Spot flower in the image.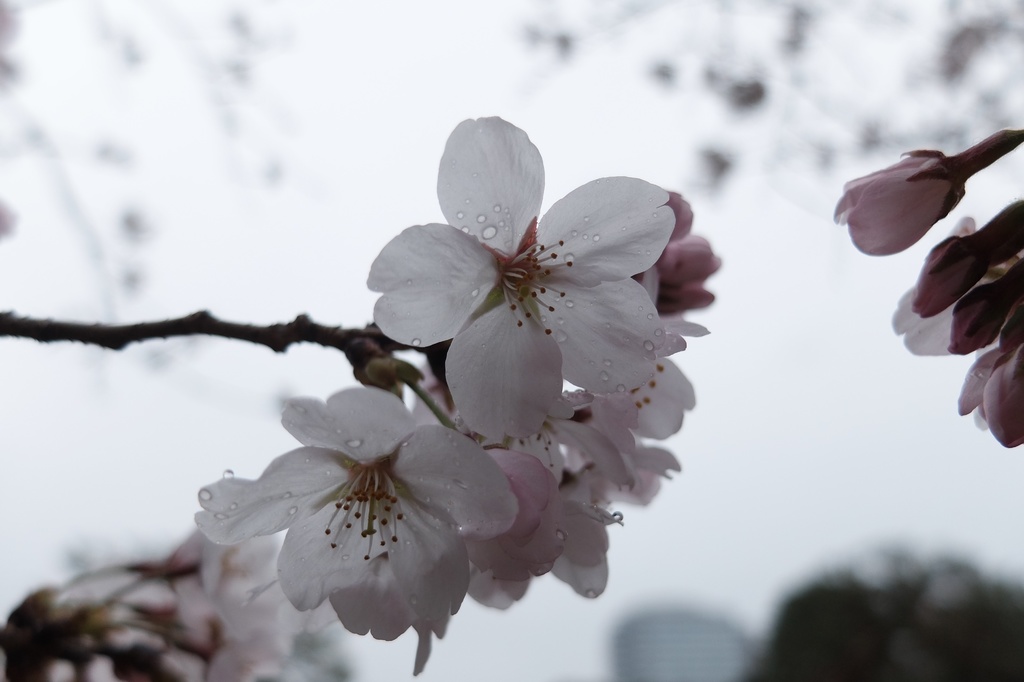
flower found at left=186, top=361, right=515, bottom=678.
